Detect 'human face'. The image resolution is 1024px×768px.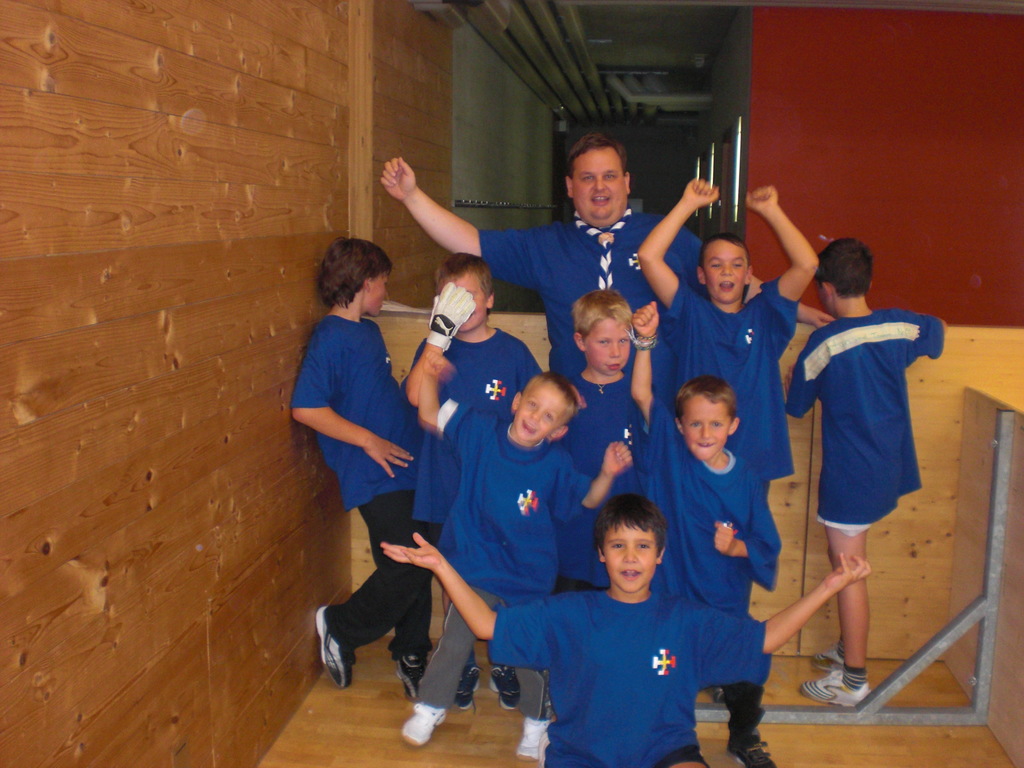
x1=580 y1=314 x2=633 y2=376.
